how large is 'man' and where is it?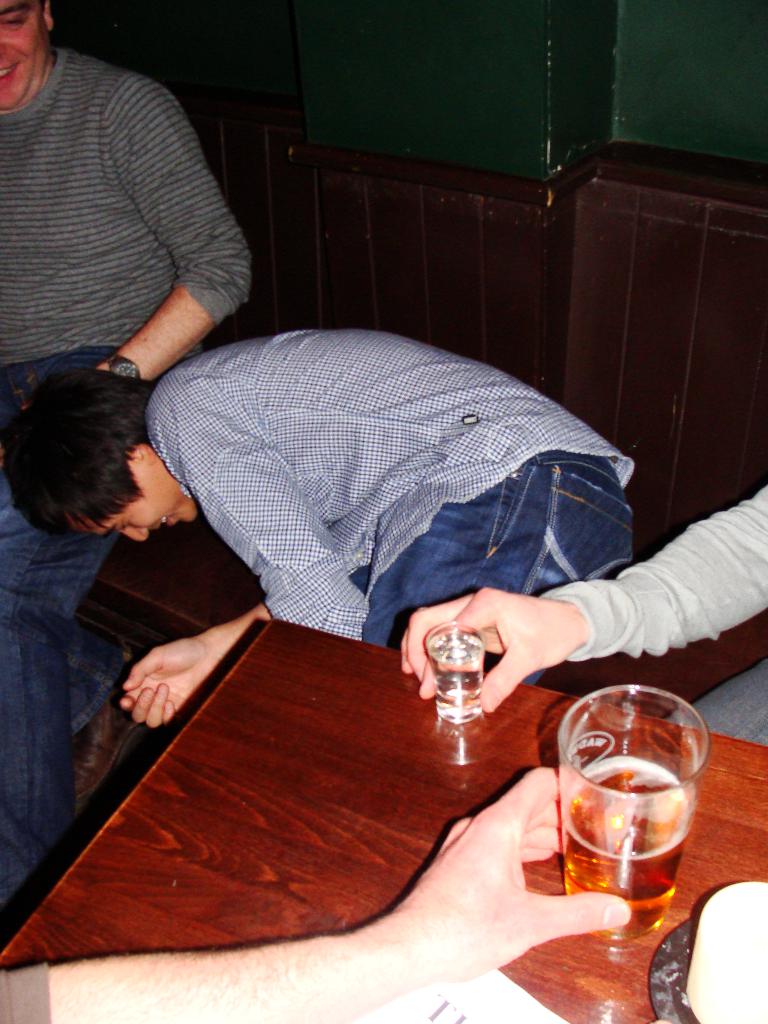
Bounding box: bbox=(0, 325, 641, 731).
